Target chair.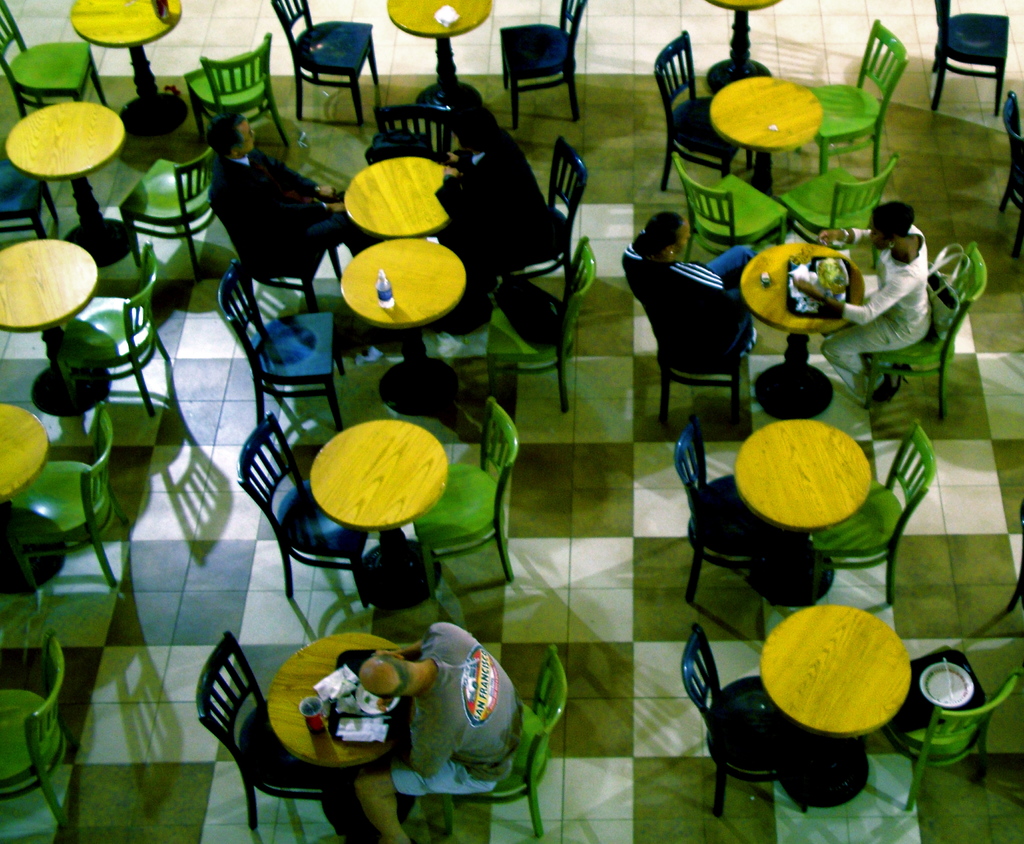
Target region: (left=1000, top=93, right=1023, bottom=259).
